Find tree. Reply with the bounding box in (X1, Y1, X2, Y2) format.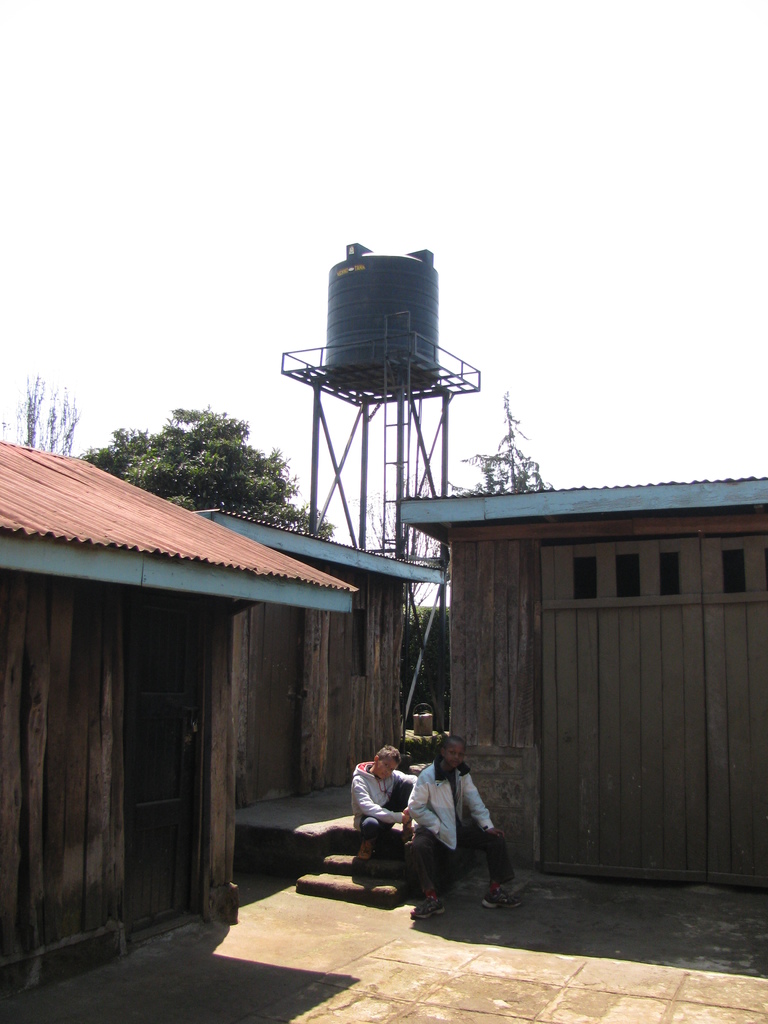
(0, 371, 79, 455).
